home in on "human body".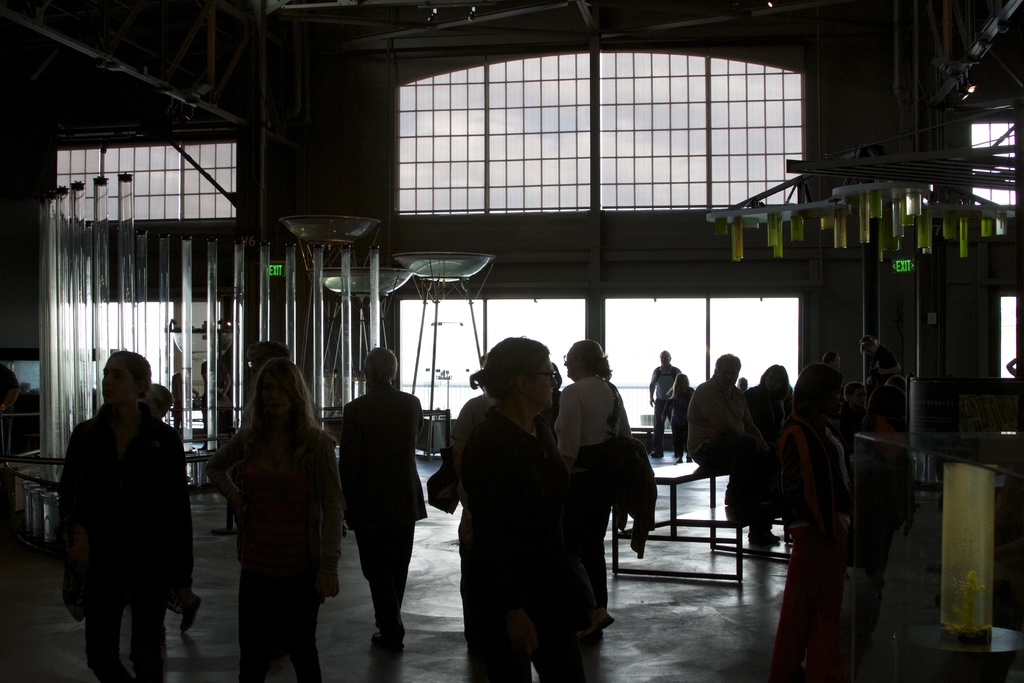
Homed in at [left=451, top=389, right=496, bottom=682].
